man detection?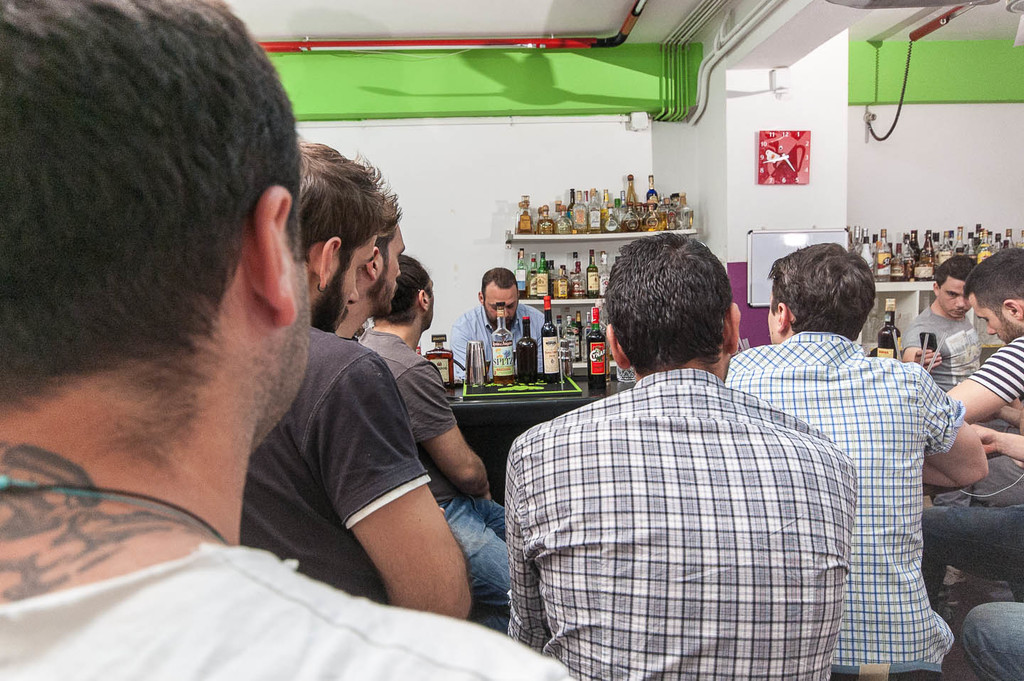
[left=329, top=202, right=408, bottom=353]
